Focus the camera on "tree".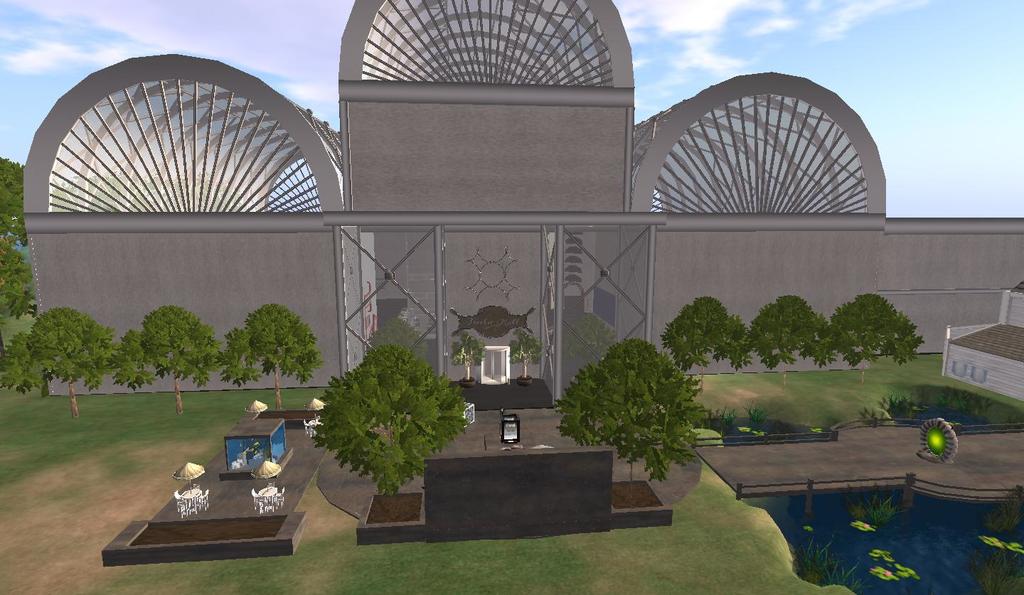
Focus region: pyautogui.locateOnScreen(749, 294, 836, 377).
